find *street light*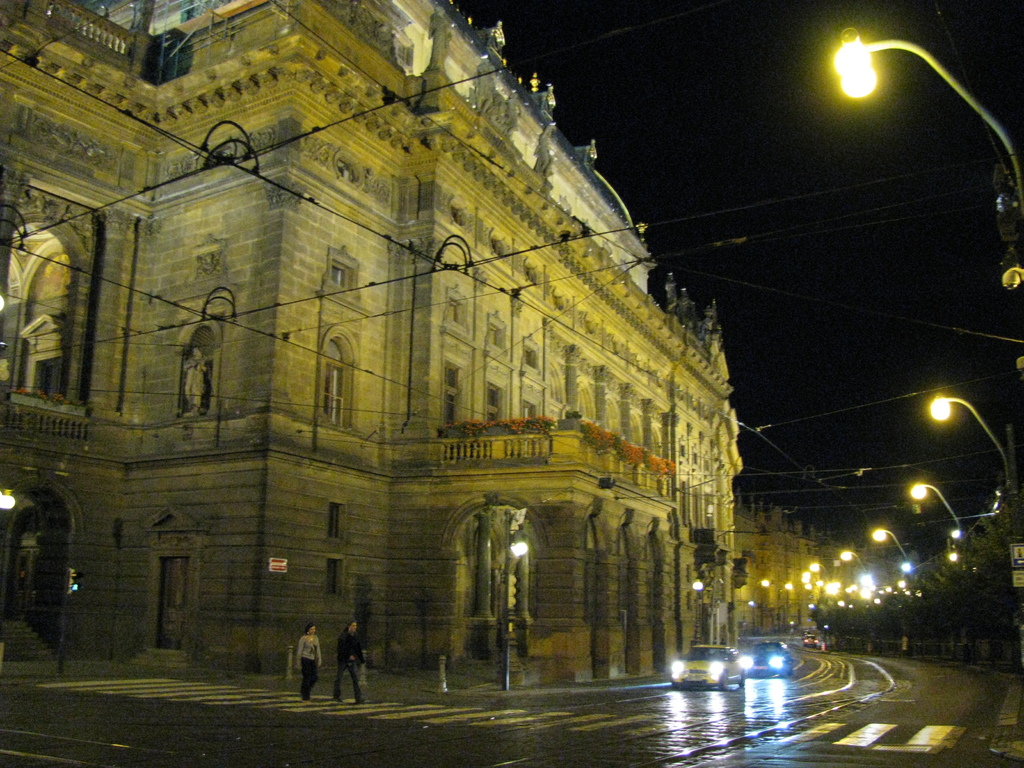
<bbox>808, 561, 833, 578</bbox>
